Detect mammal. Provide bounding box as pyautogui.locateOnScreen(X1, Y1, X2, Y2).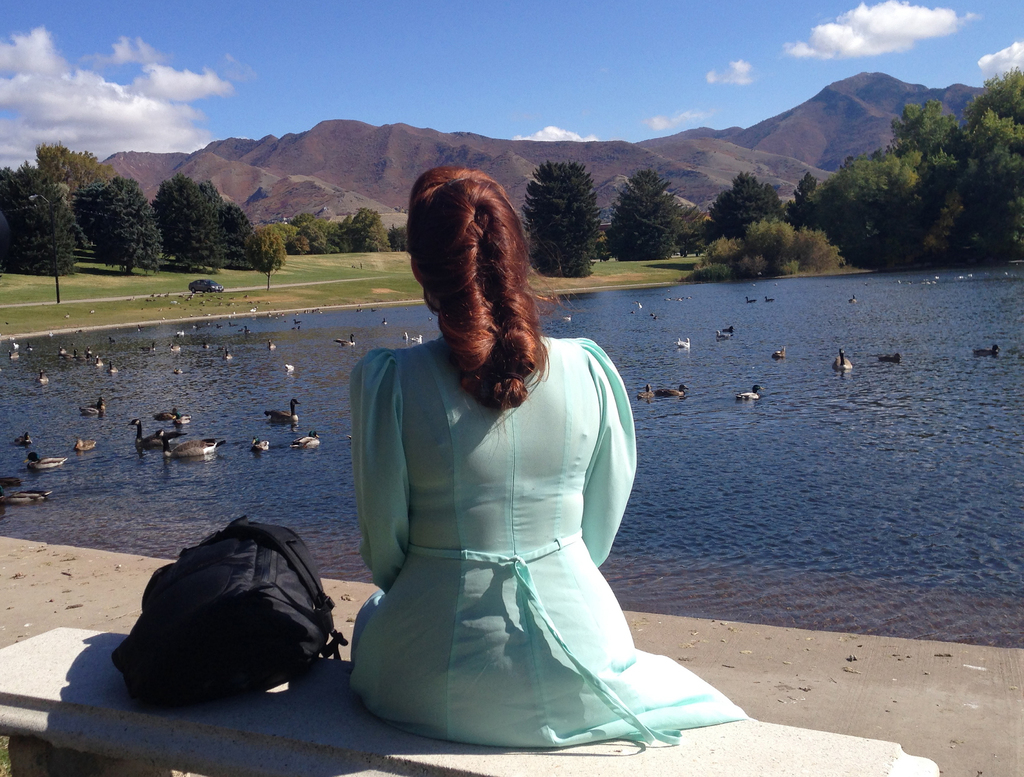
pyautogui.locateOnScreen(359, 263, 360, 268).
